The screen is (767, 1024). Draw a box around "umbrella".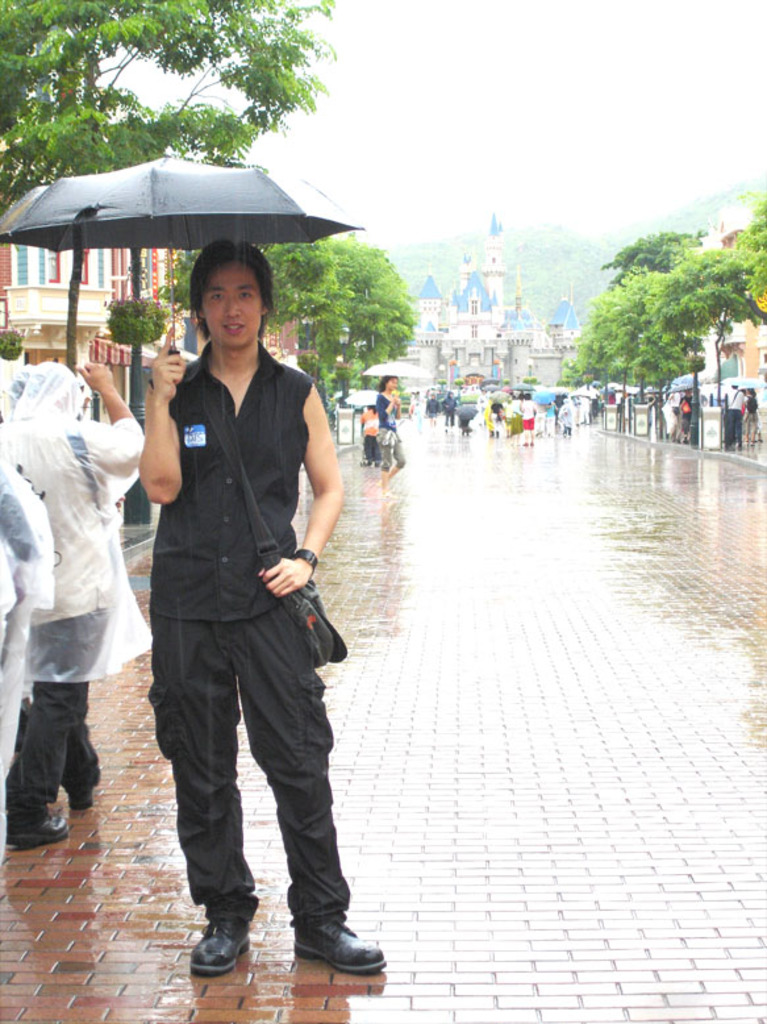
[0,157,364,354].
